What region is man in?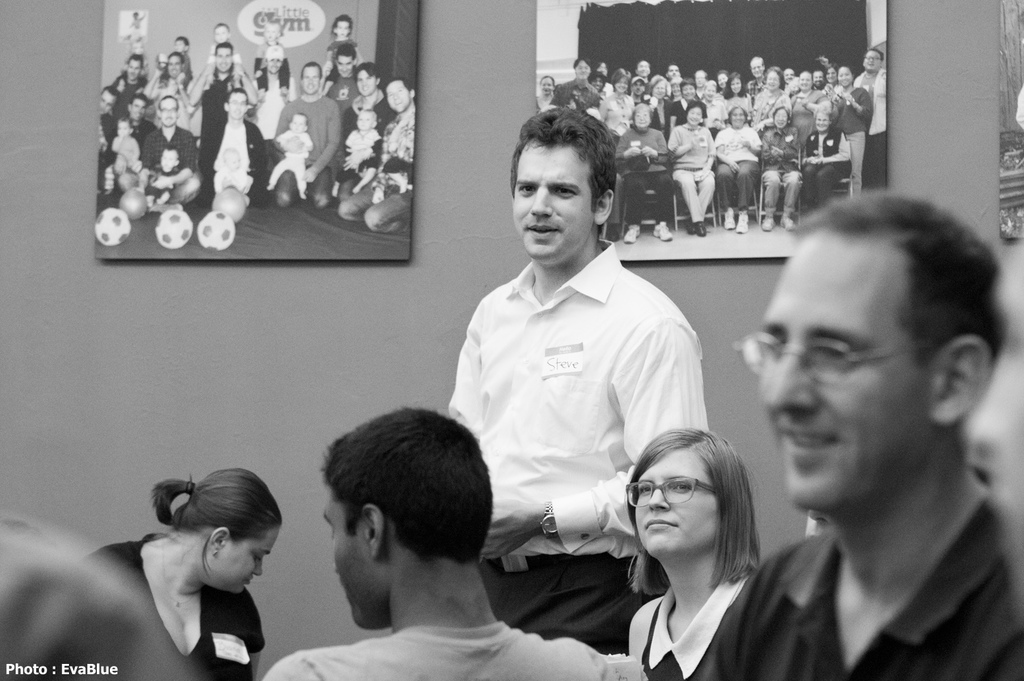
region(556, 54, 600, 105).
